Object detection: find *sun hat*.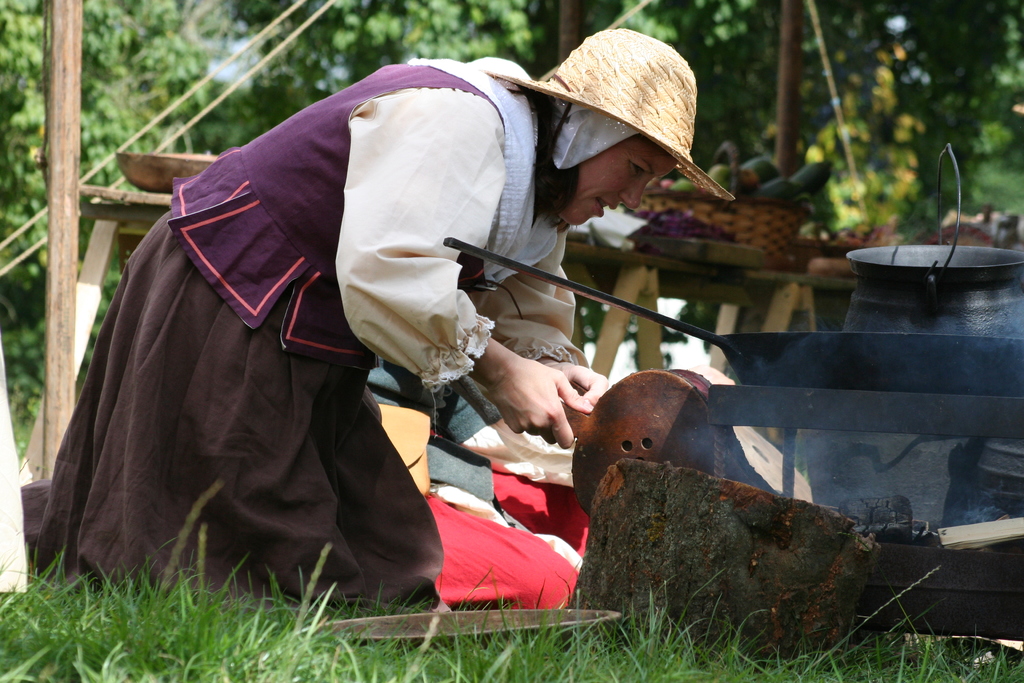
bbox=(486, 30, 742, 204).
